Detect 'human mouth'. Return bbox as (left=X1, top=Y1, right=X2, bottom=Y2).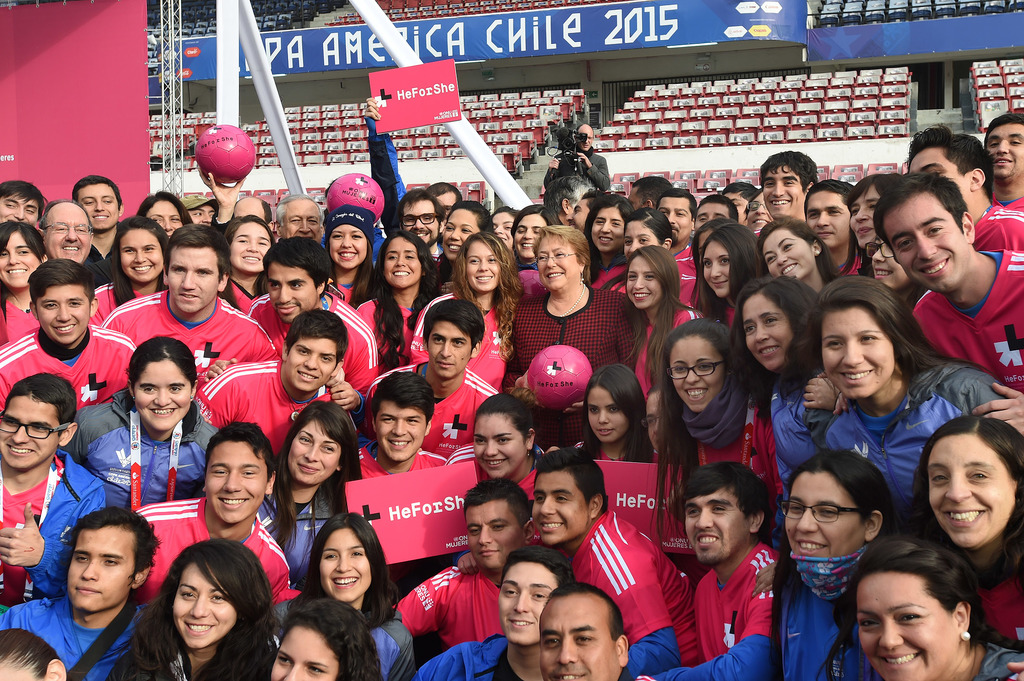
(left=547, top=272, right=567, bottom=281).
